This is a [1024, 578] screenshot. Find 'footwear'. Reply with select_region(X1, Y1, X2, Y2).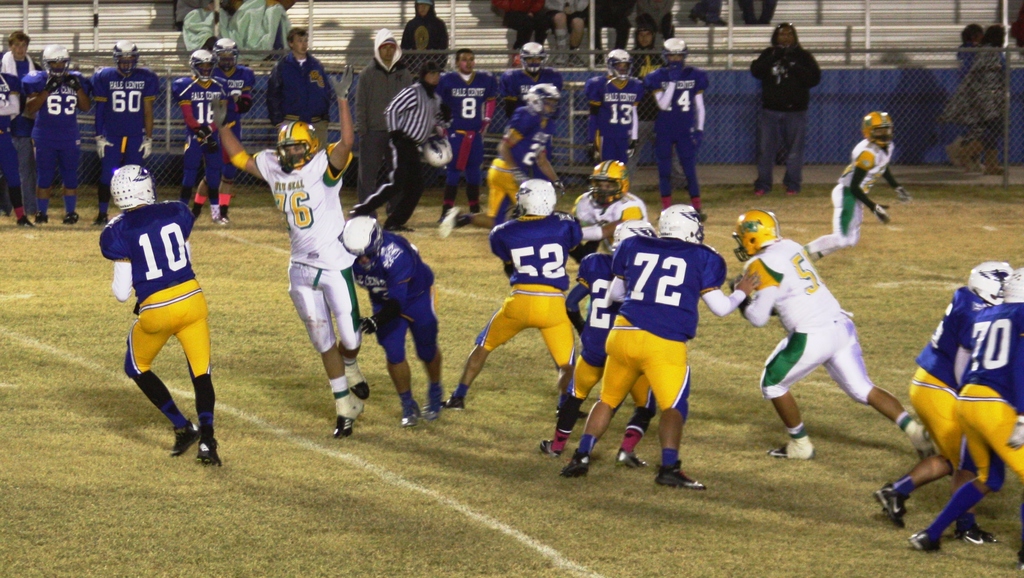
select_region(386, 224, 419, 236).
